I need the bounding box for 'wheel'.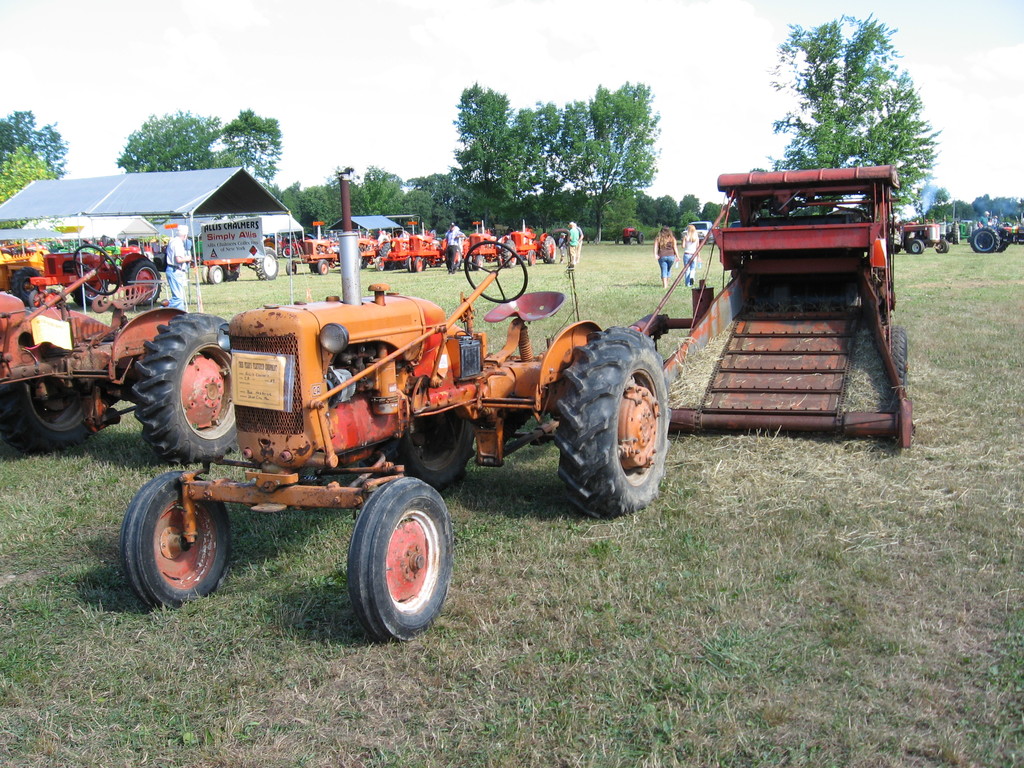
Here it is: (x1=910, y1=240, x2=924, y2=252).
